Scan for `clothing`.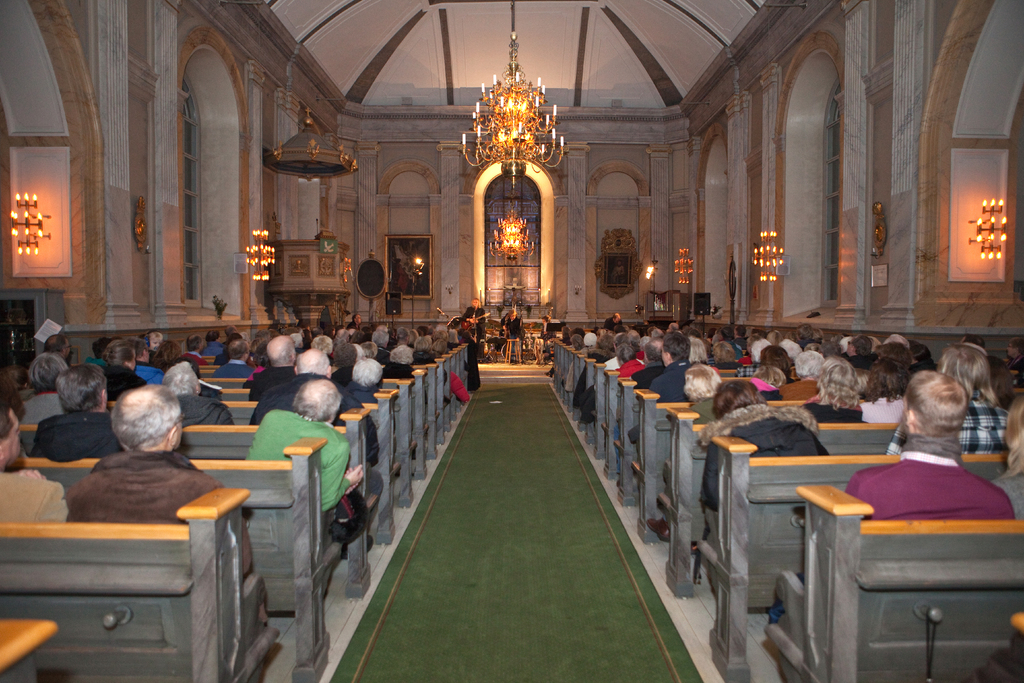
Scan result: crop(245, 408, 374, 544).
